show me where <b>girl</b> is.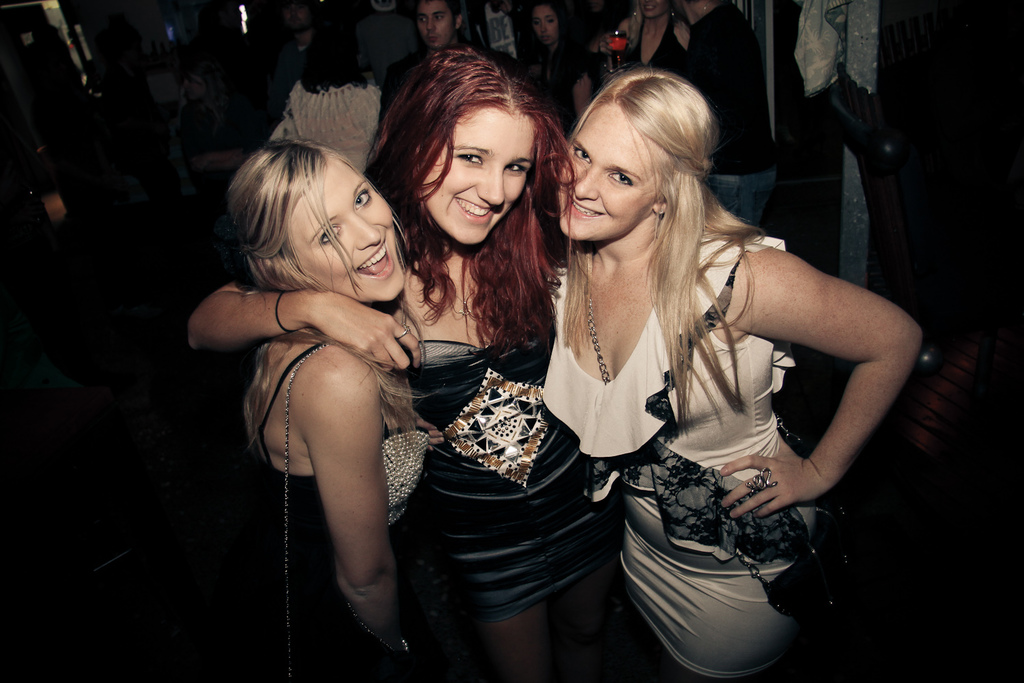
<b>girl</b> is at x1=242, y1=144, x2=491, y2=675.
